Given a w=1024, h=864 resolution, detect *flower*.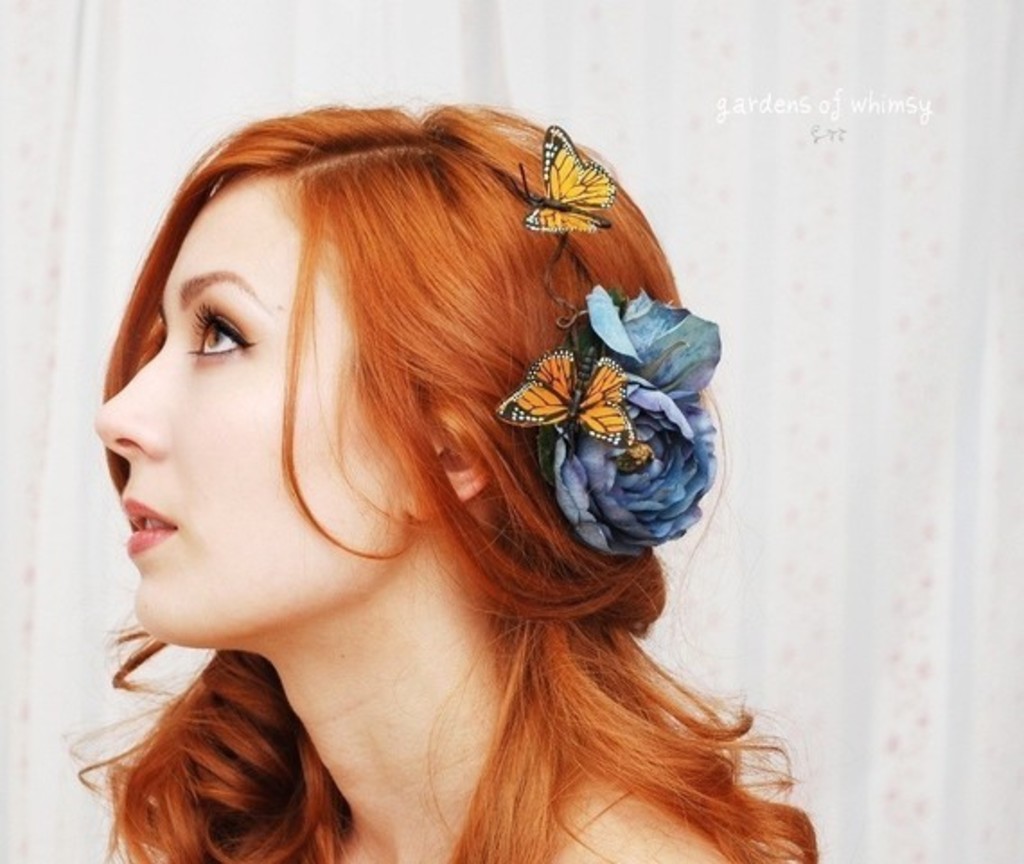
Rect(546, 282, 720, 575).
